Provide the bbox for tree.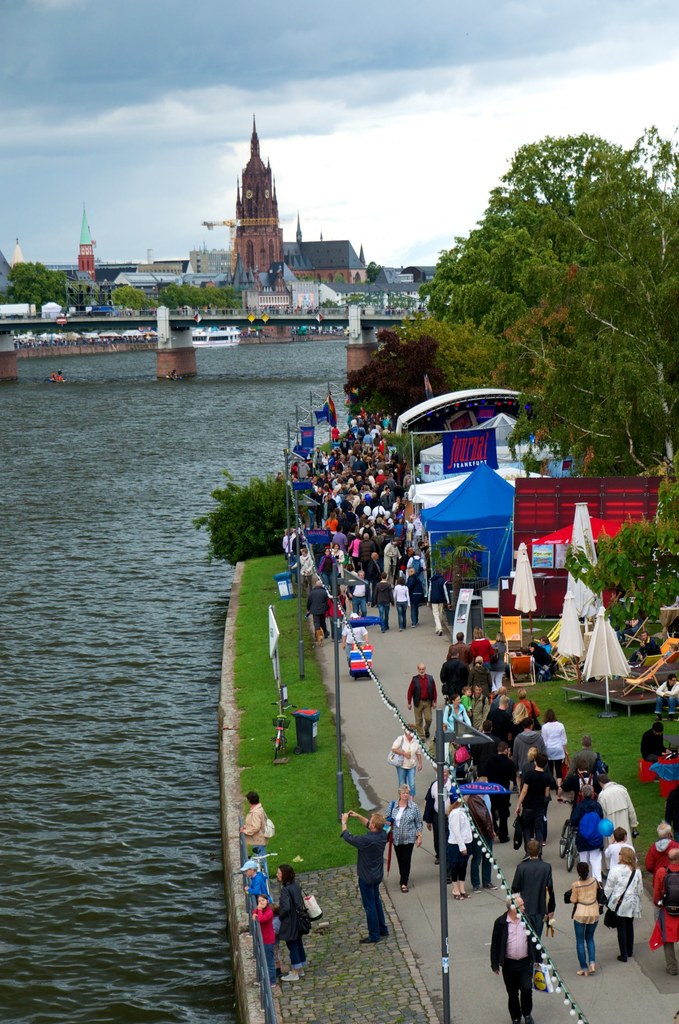
box=[429, 531, 483, 610].
